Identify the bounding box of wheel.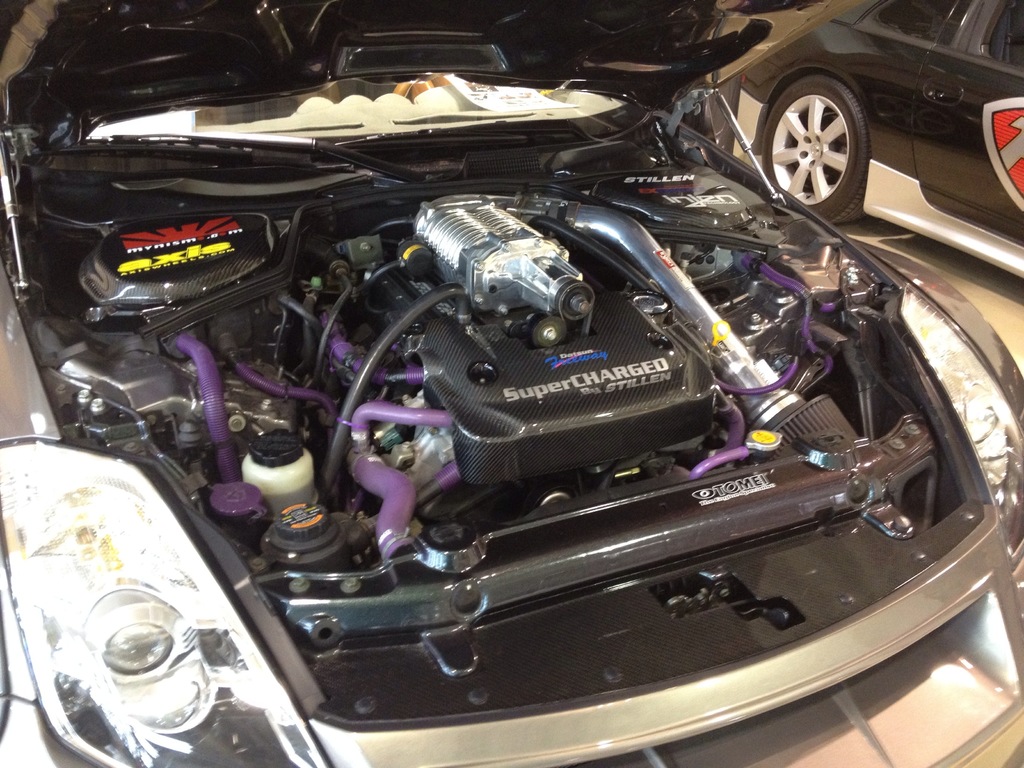
select_region(774, 68, 873, 193).
